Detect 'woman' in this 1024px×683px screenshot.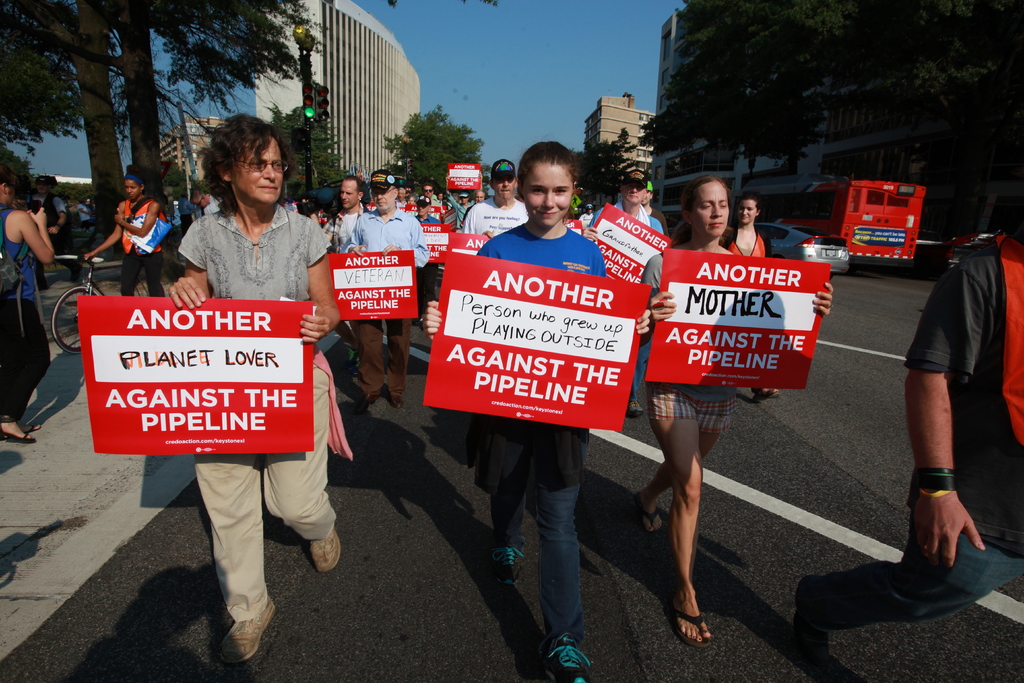
Detection: box=[638, 173, 836, 647].
